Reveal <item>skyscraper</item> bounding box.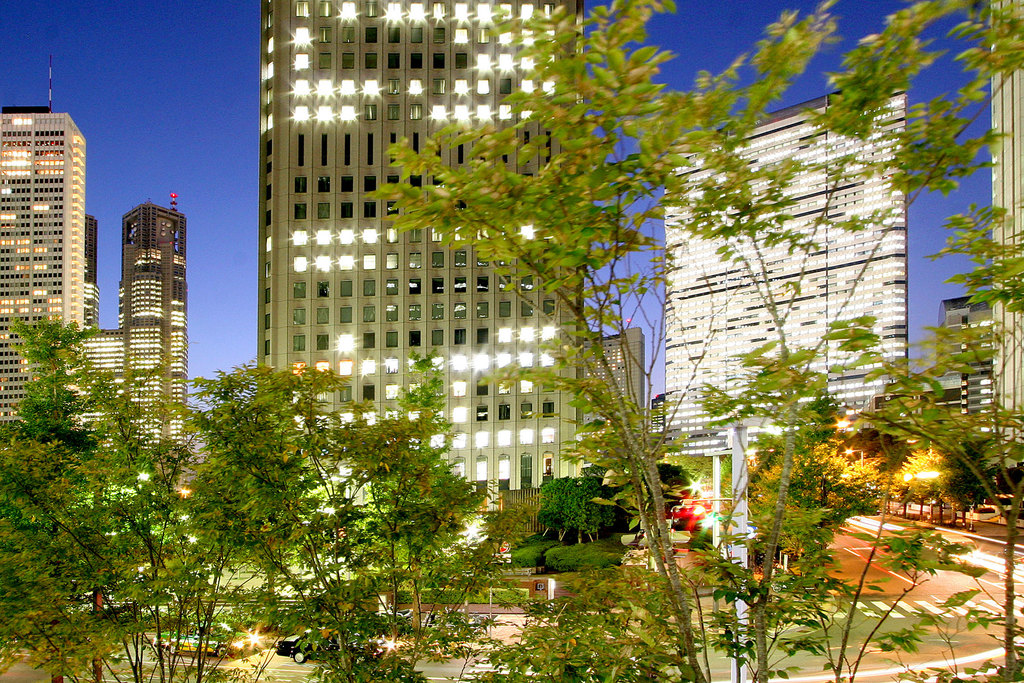
Revealed: left=247, top=1, right=575, bottom=548.
